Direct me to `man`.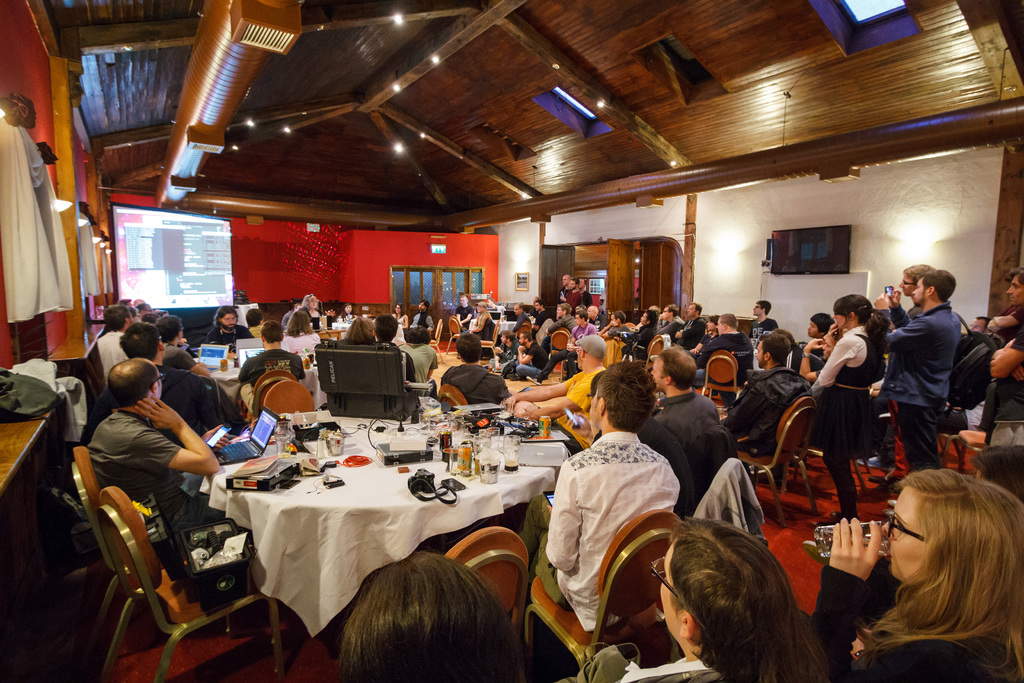
Direction: (x1=104, y1=323, x2=220, y2=444).
